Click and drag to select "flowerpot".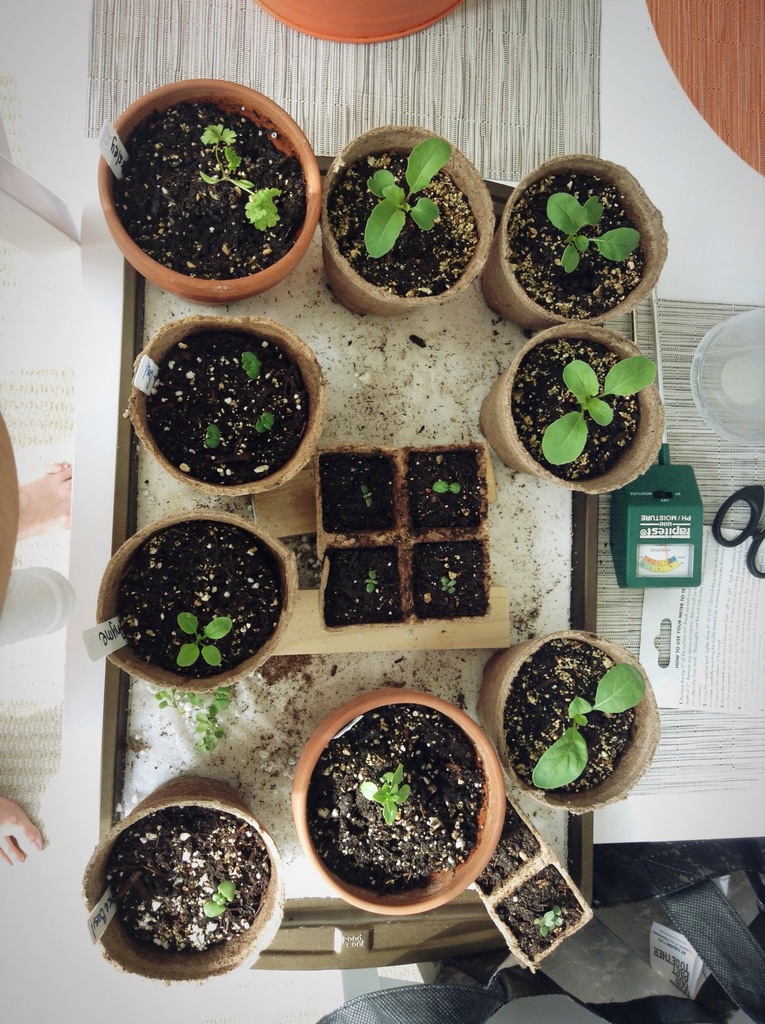
Selection: (287,683,508,917).
